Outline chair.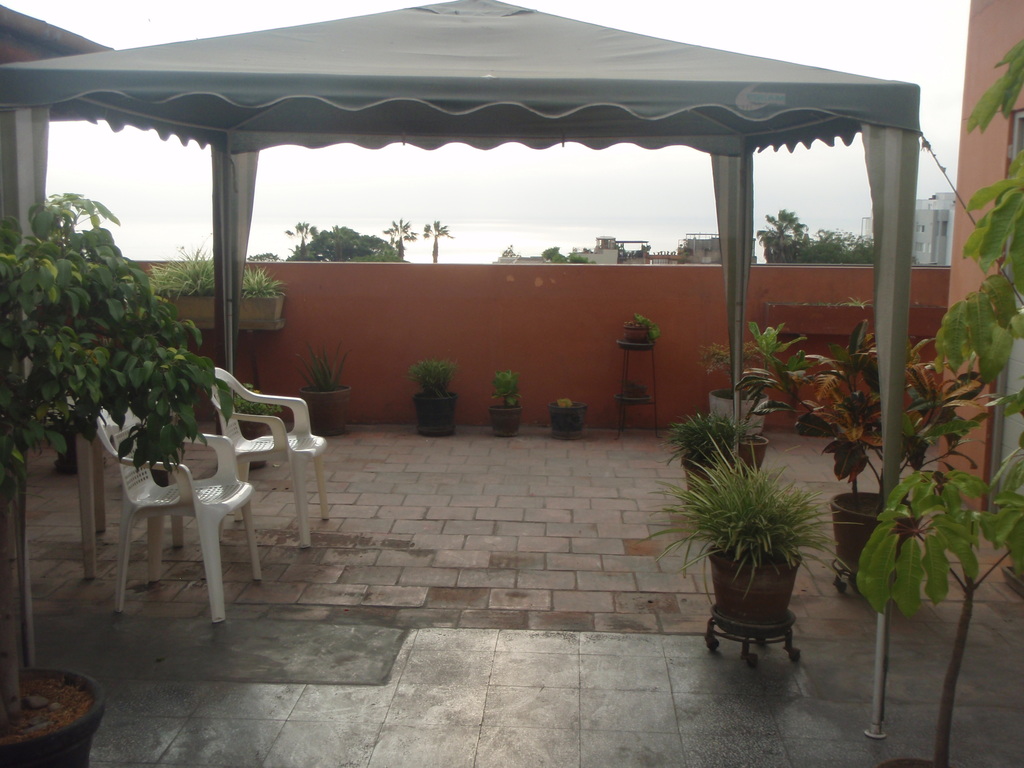
Outline: x1=113 y1=412 x2=264 y2=631.
